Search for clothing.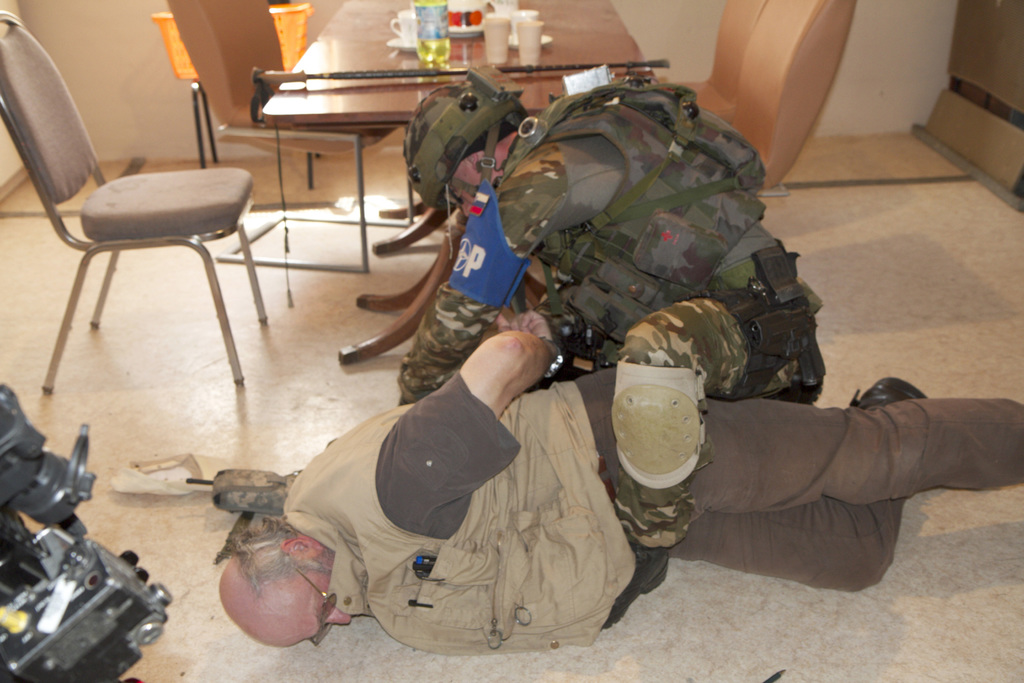
Found at rect(278, 372, 1023, 657).
